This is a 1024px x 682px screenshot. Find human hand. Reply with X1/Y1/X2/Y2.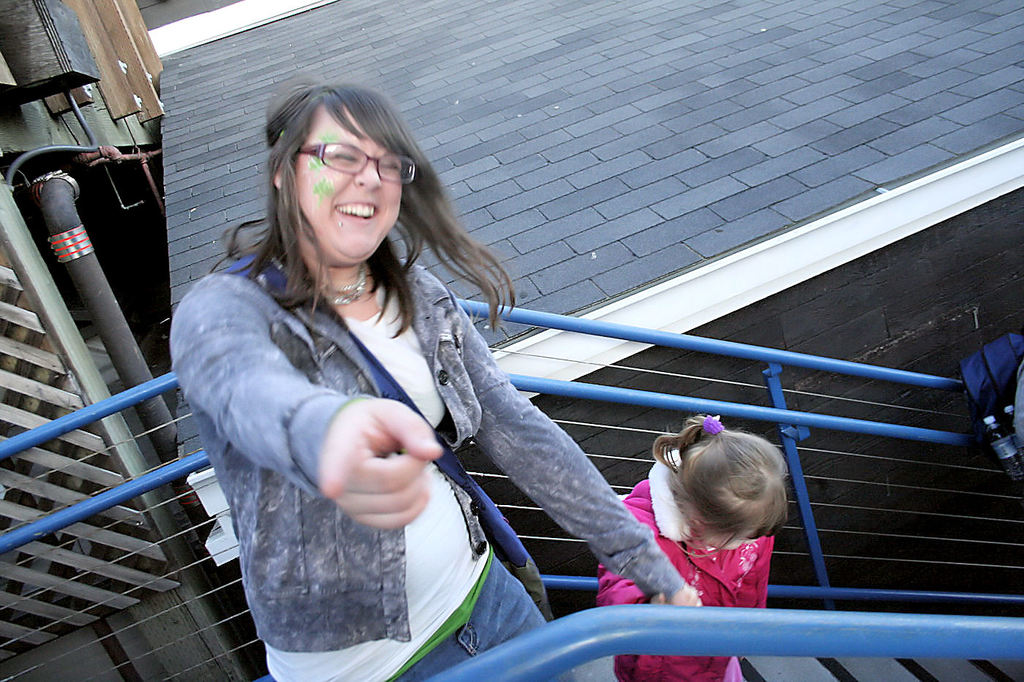
301/392/449/538.
